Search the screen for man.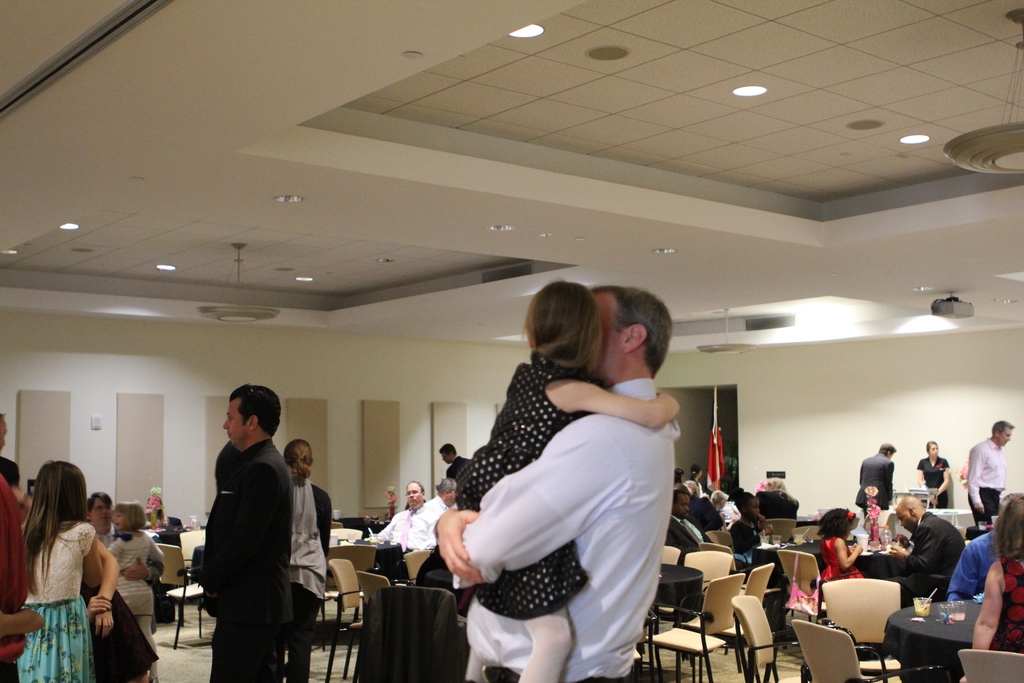
Found at select_region(964, 419, 1016, 528).
